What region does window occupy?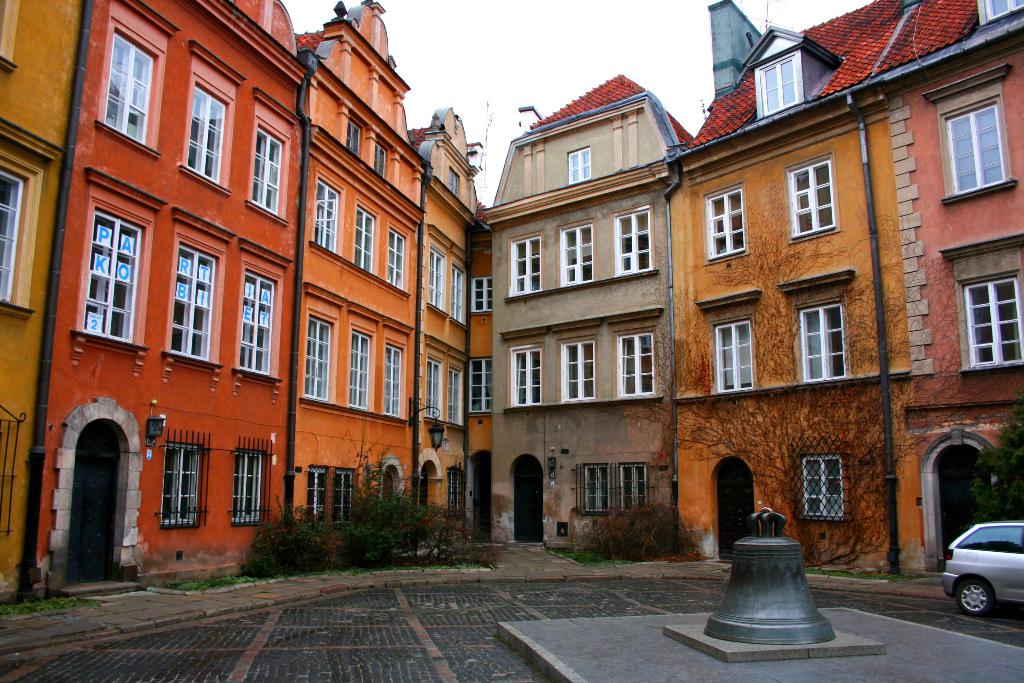
(945,113,1009,194).
